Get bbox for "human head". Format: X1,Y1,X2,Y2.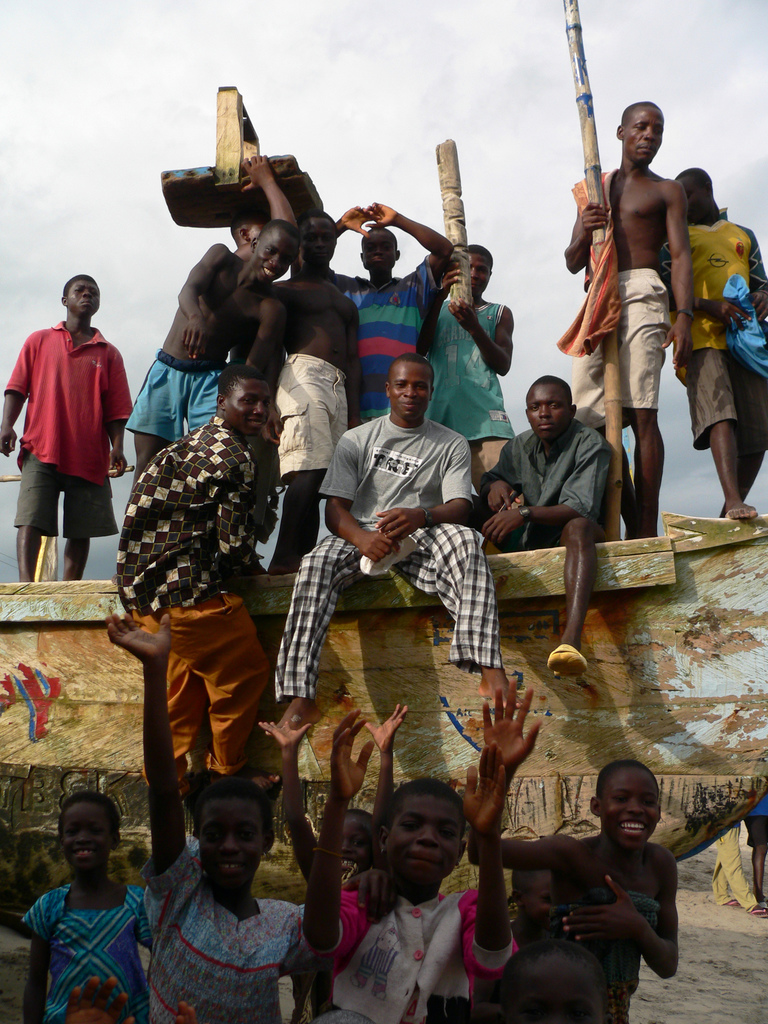
385,351,435,421.
